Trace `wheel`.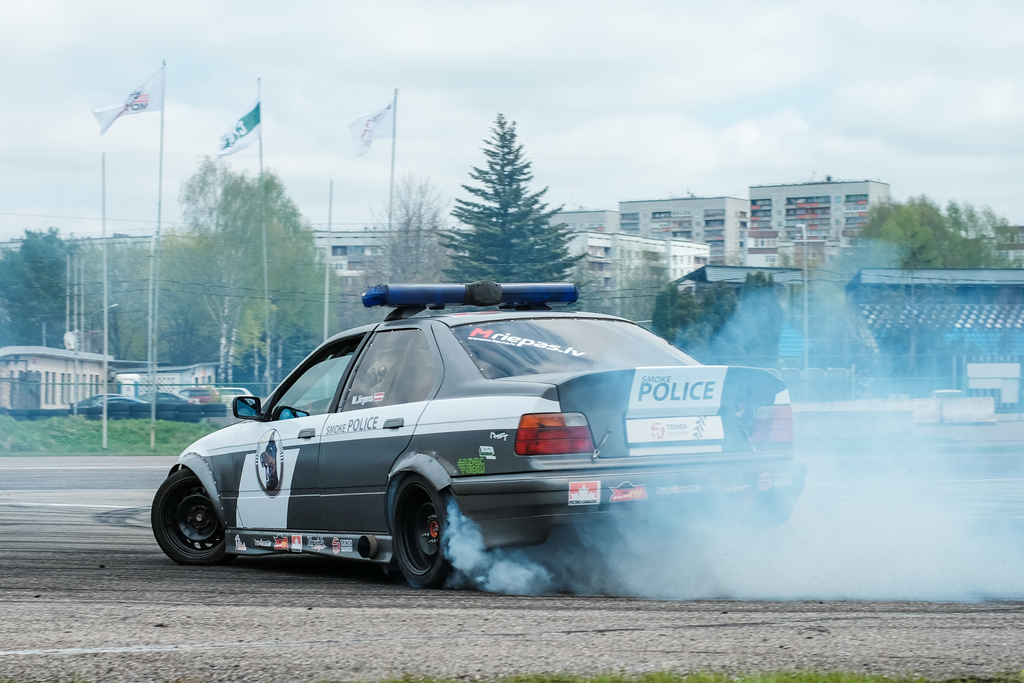
Traced to 199/412/224/420.
